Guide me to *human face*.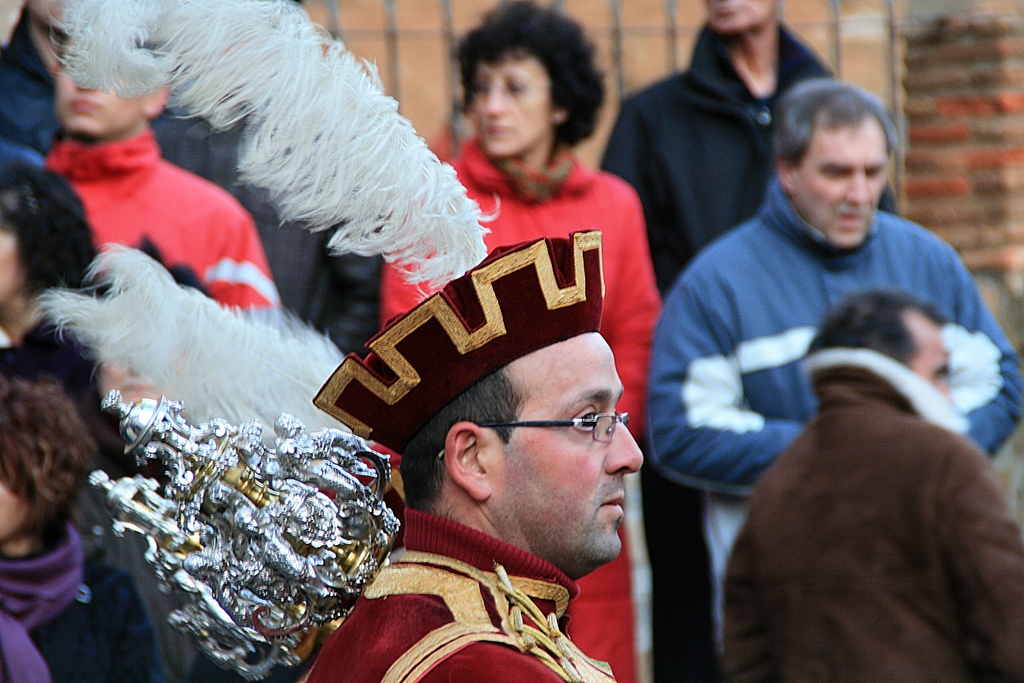
Guidance: Rect(701, 0, 772, 31).
